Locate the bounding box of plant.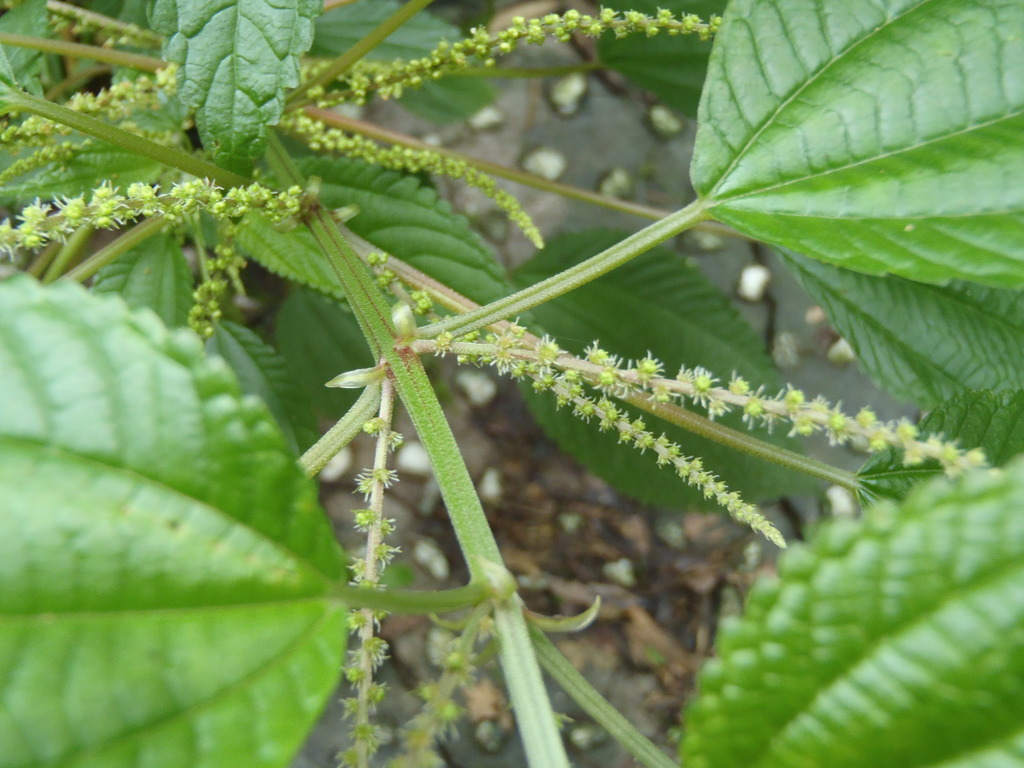
Bounding box: l=0, t=0, r=1023, b=767.
